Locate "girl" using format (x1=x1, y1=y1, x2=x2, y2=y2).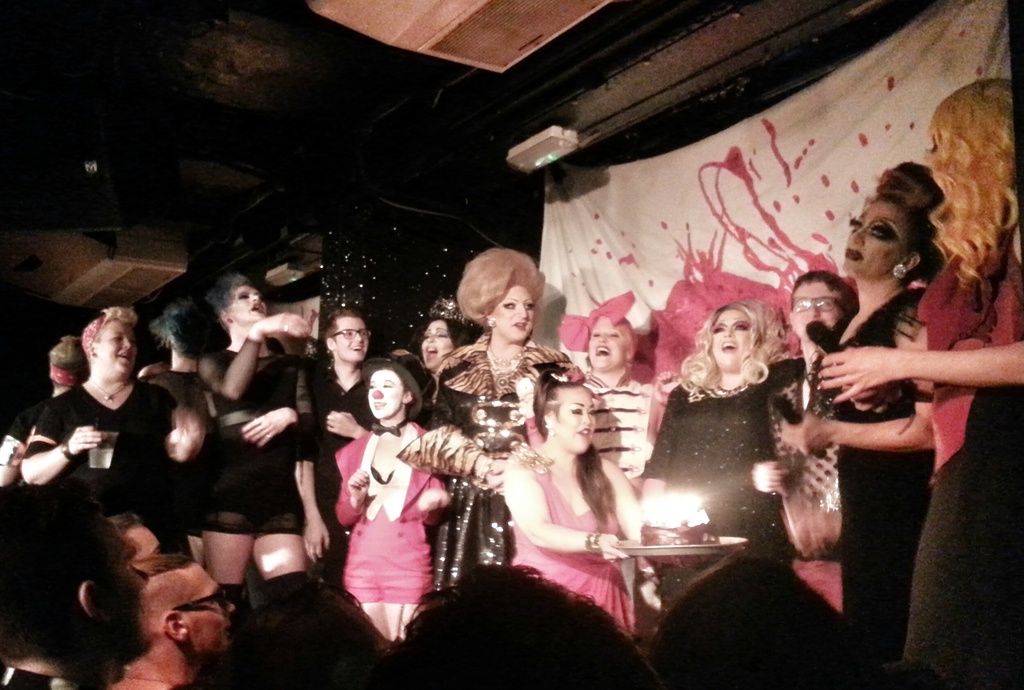
(x1=576, y1=300, x2=661, y2=485).
